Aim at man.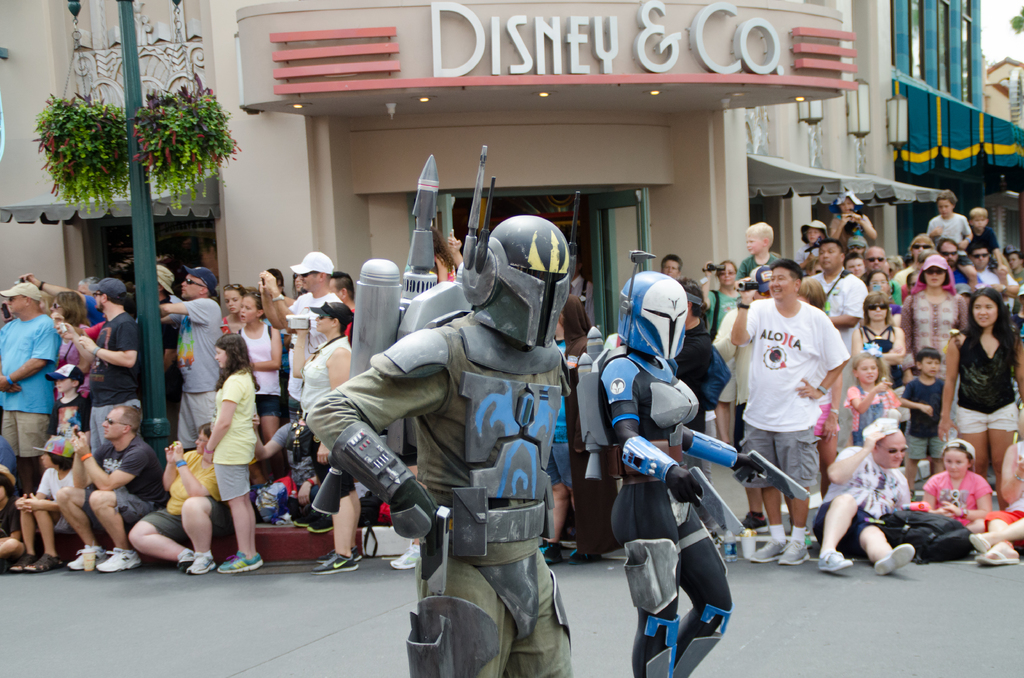
Aimed at (309,145,573,677).
